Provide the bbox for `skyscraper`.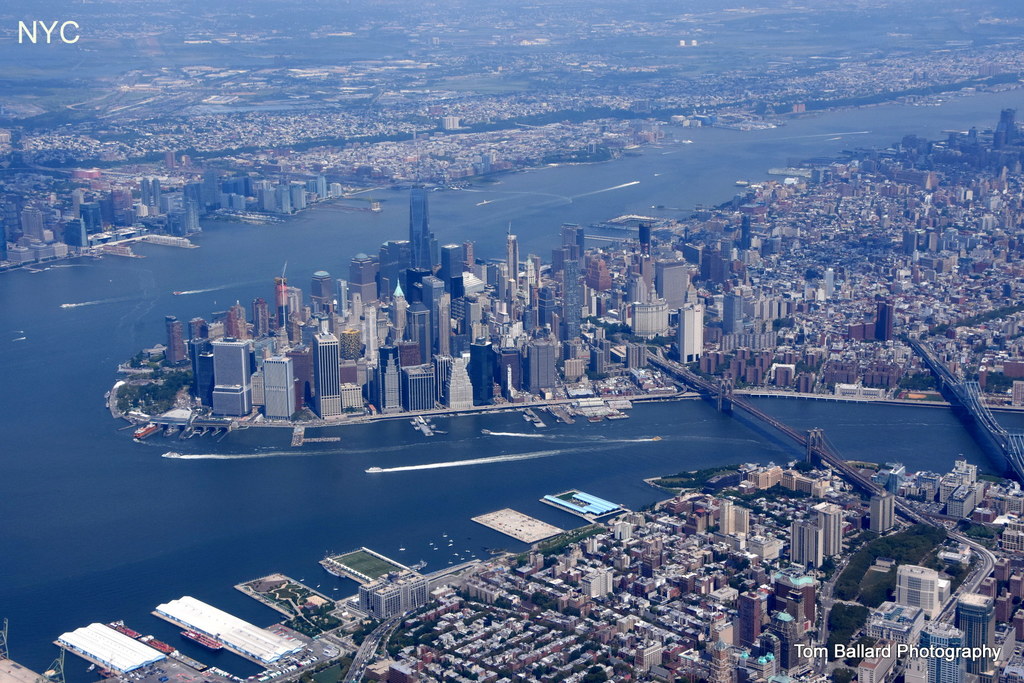
bbox=(422, 273, 445, 357).
